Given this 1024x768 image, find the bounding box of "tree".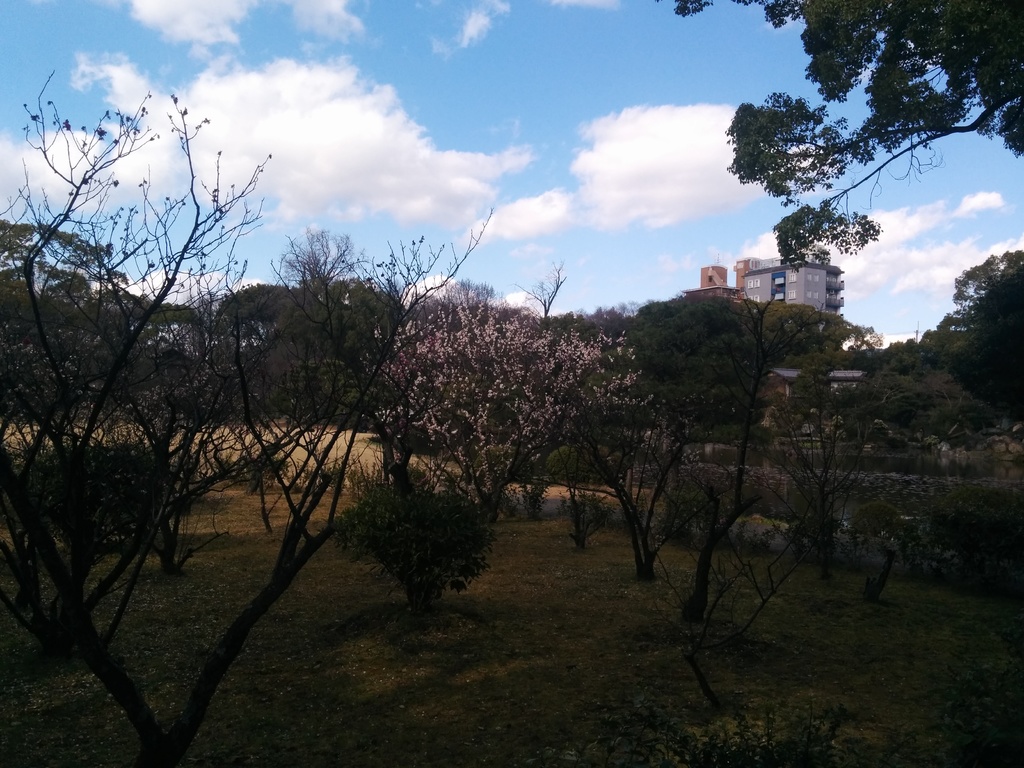
(653, 0, 1023, 268).
